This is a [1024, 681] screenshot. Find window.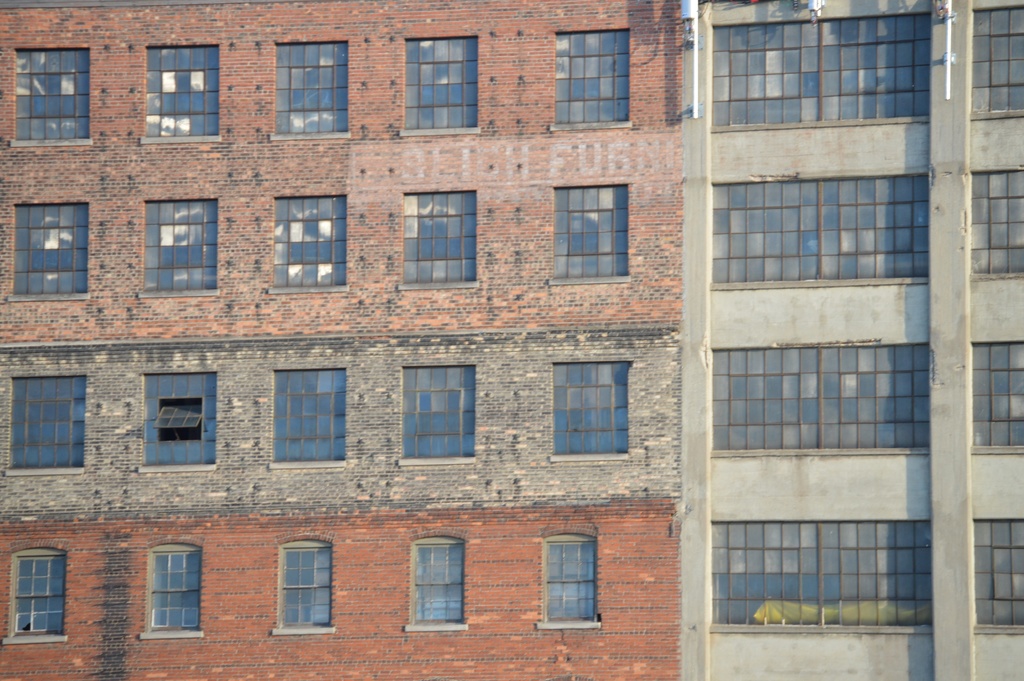
Bounding box: x1=137 y1=196 x2=221 y2=299.
